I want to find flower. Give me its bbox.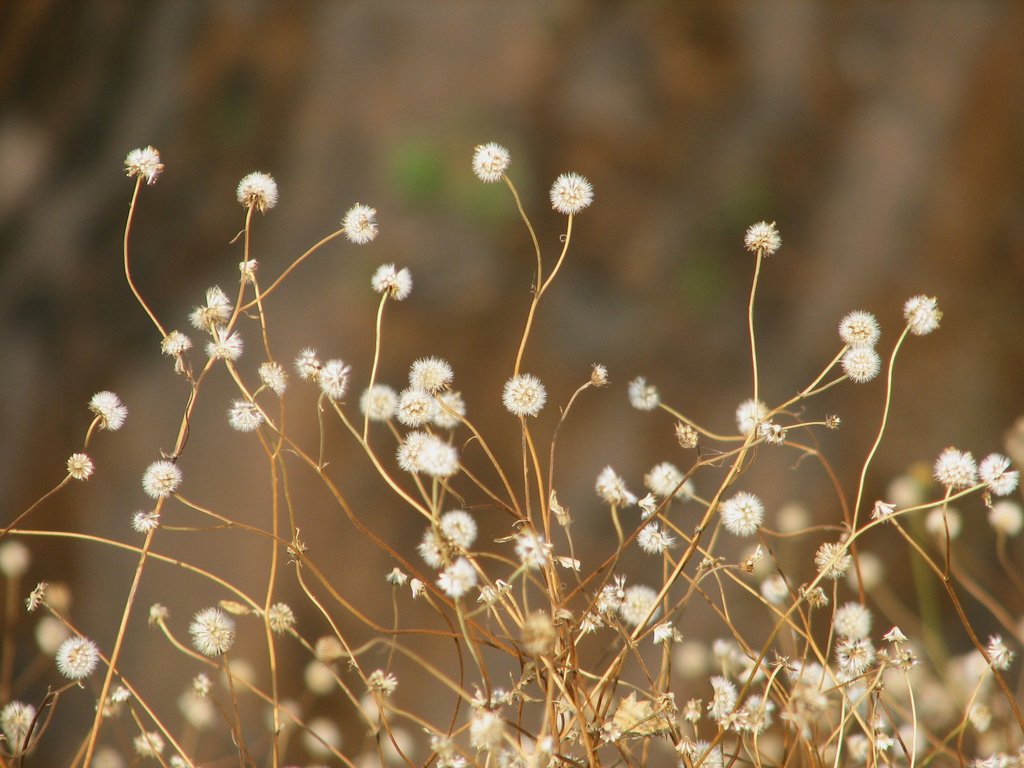
[left=227, top=399, right=263, bottom=433].
